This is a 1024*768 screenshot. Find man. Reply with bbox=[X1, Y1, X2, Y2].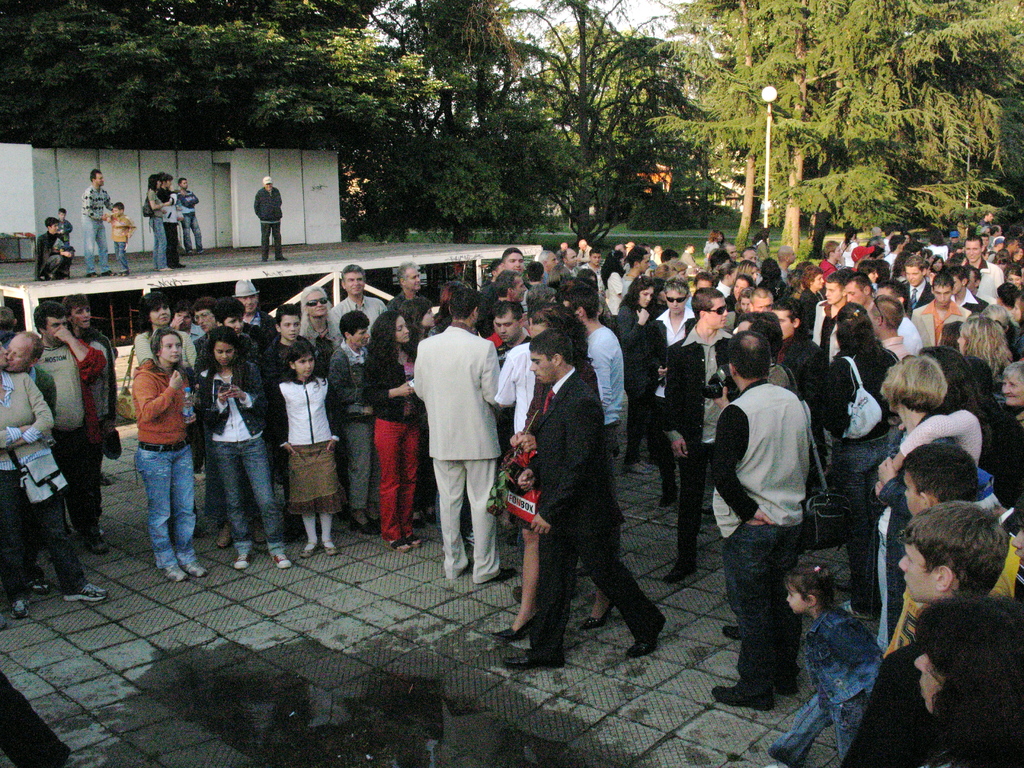
bbox=[35, 302, 111, 557].
